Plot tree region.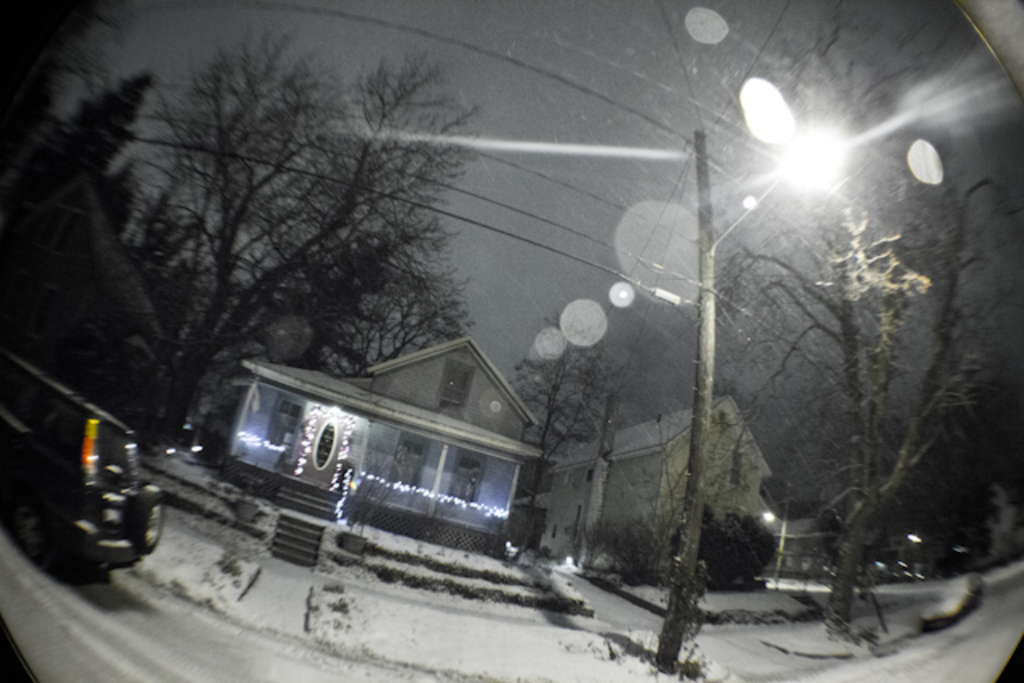
Plotted at 506/312/632/549.
